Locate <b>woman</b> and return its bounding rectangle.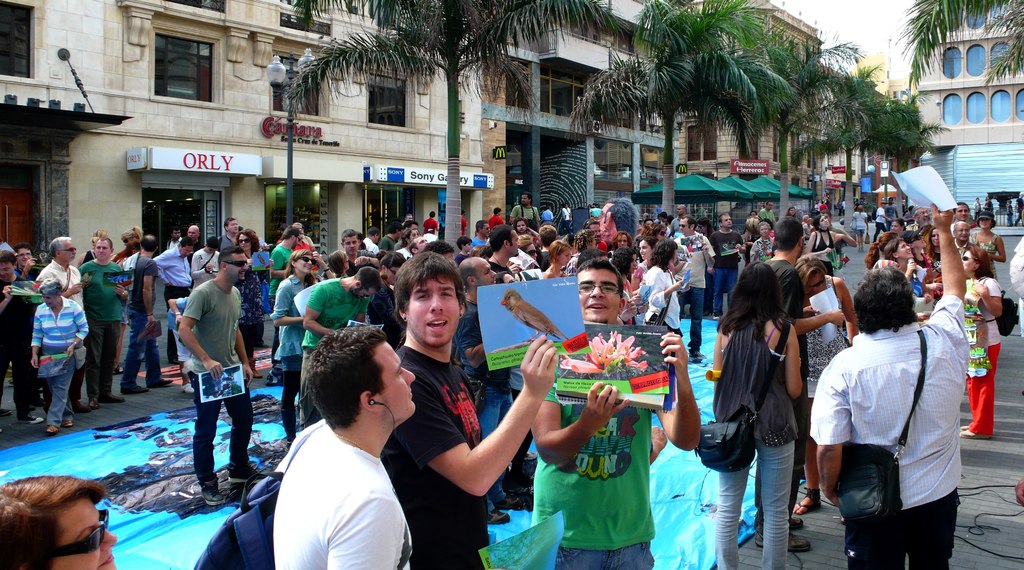
628:235:676:321.
